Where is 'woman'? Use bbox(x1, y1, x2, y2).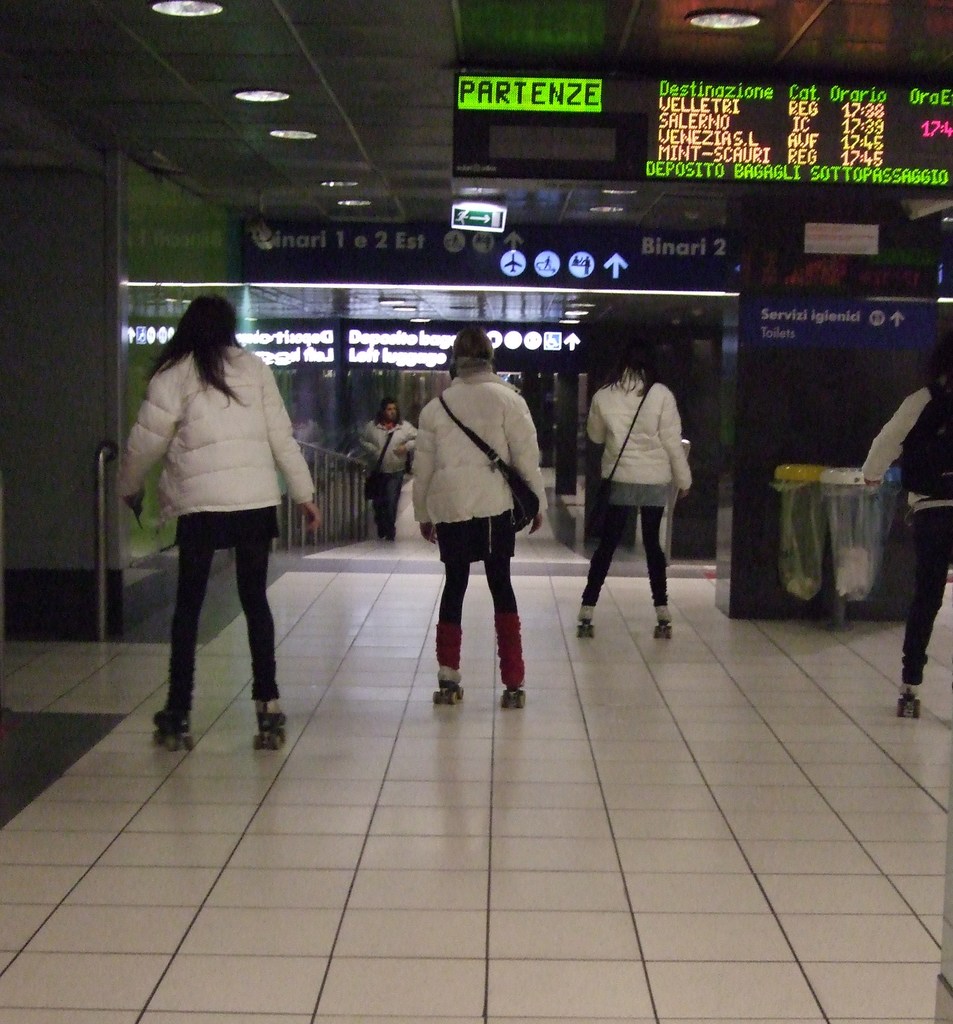
bbox(413, 323, 549, 700).
